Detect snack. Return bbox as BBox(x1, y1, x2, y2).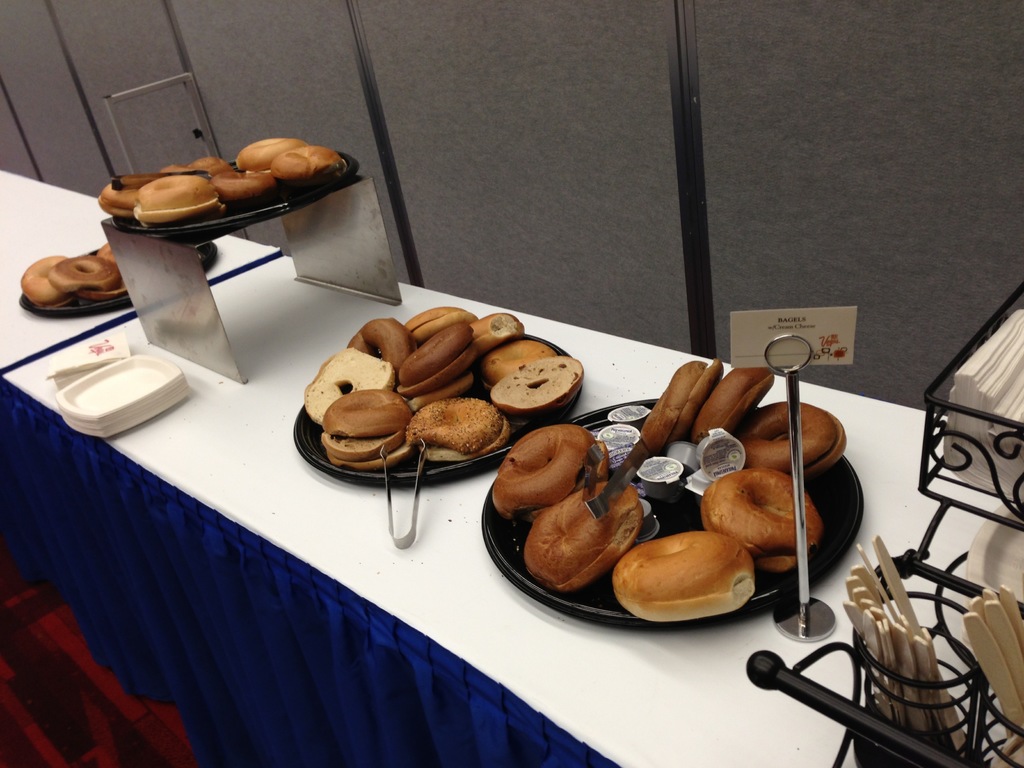
BBox(22, 245, 131, 306).
